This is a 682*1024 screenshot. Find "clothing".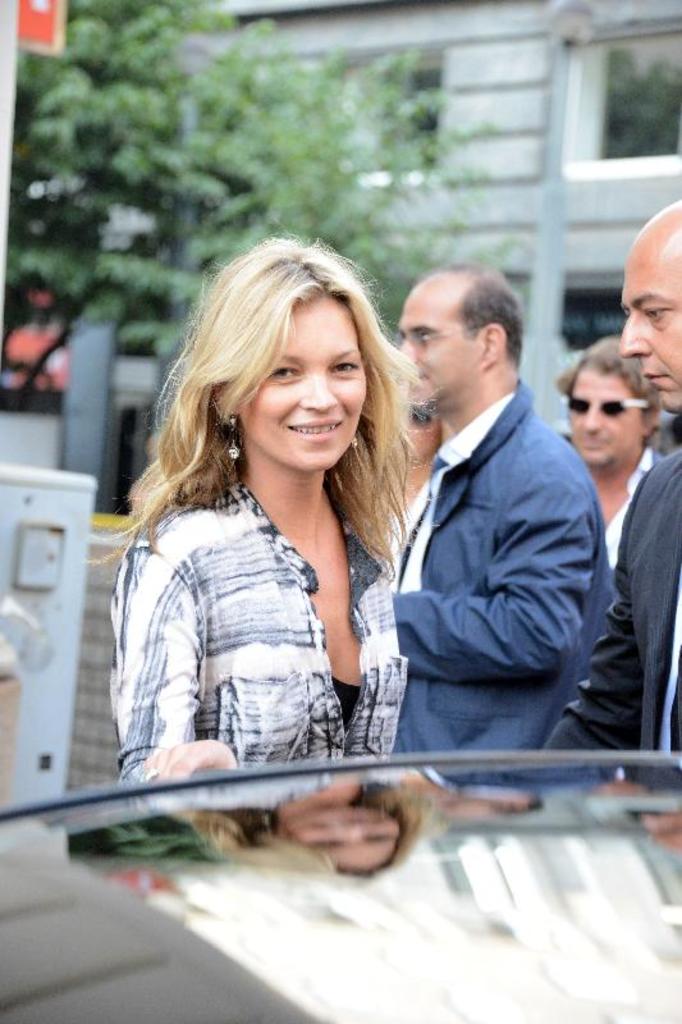
Bounding box: 534,442,681,755.
